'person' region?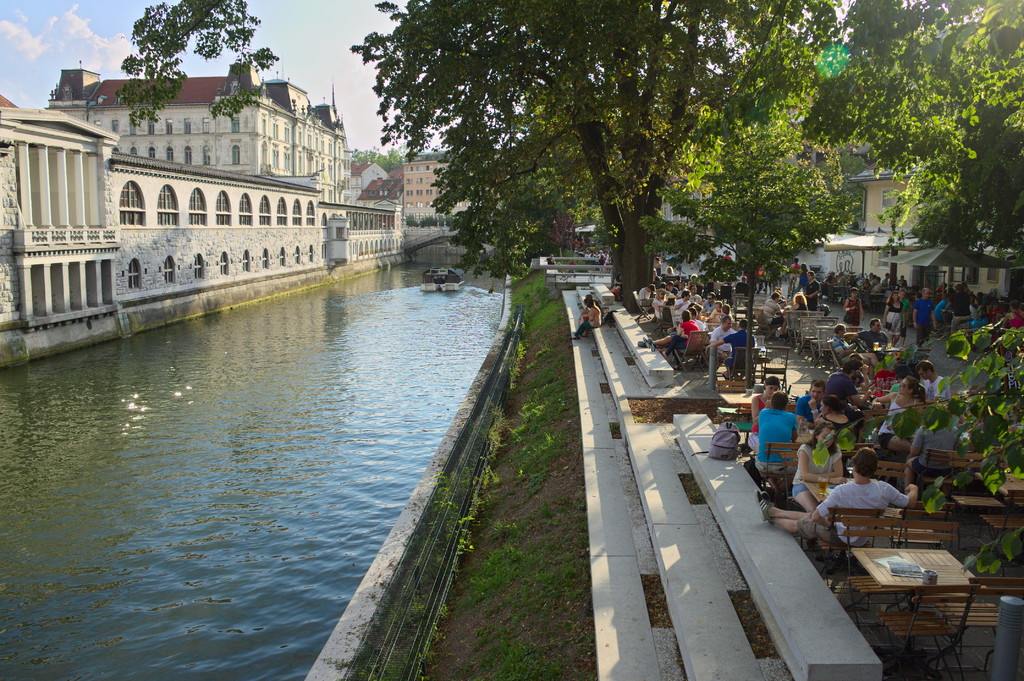
locate(794, 383, 824, 422)
